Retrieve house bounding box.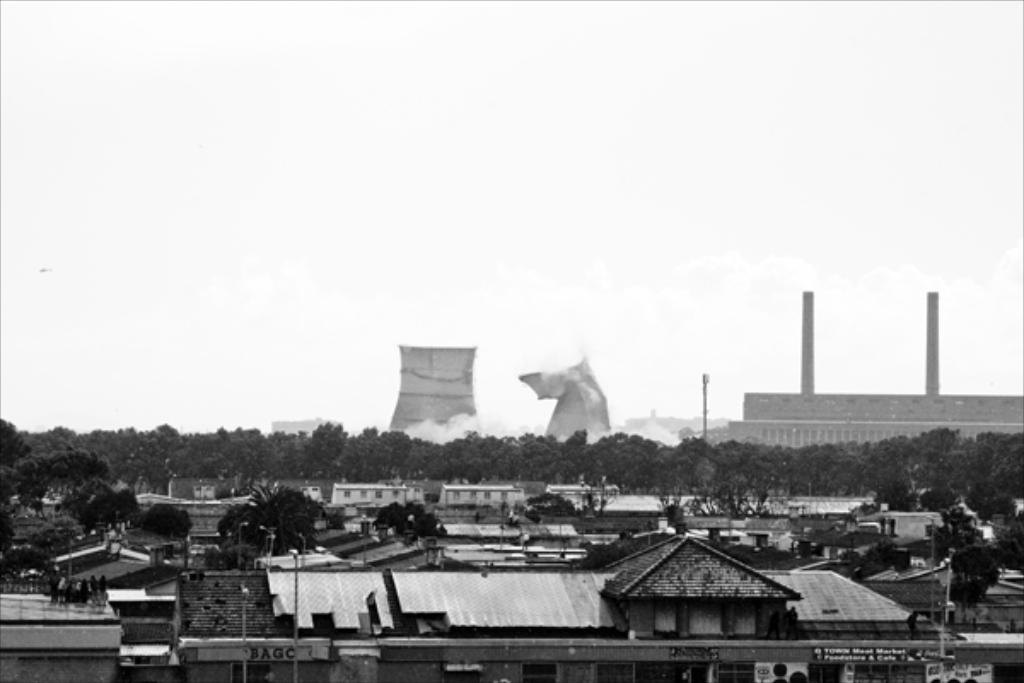
Bounding box: detection(0, 574, 130, 681).
